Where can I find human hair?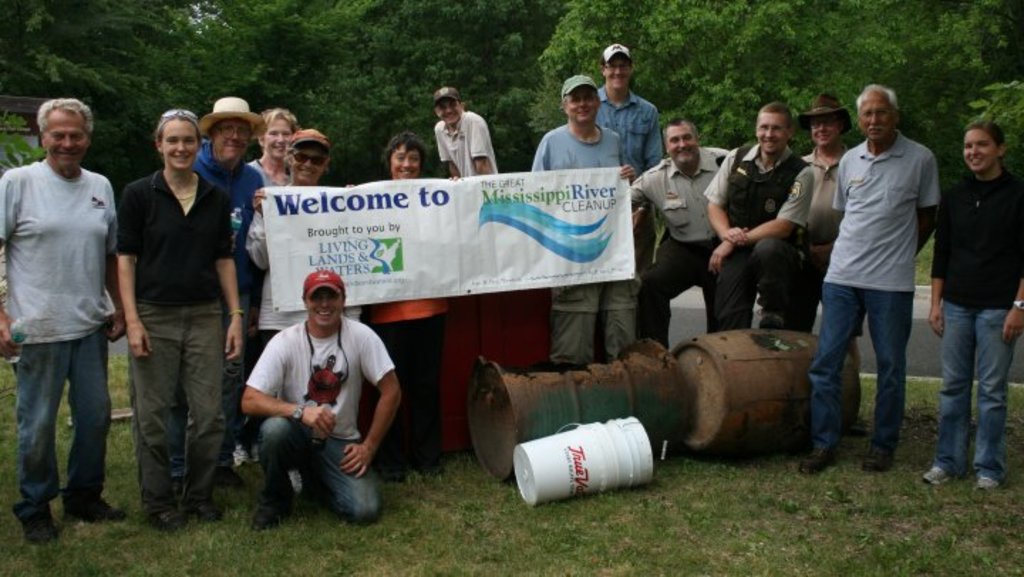
You can find it at pyautogui.locateOnScreen(156, 111, 205, 159).
